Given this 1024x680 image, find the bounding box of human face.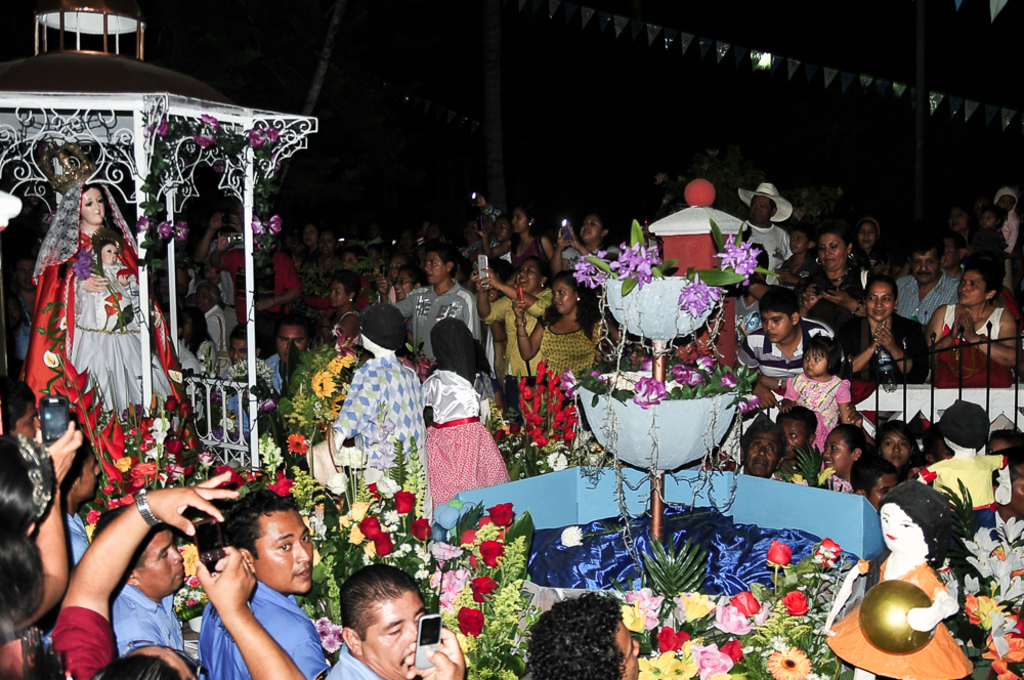
735 425 781 481.
